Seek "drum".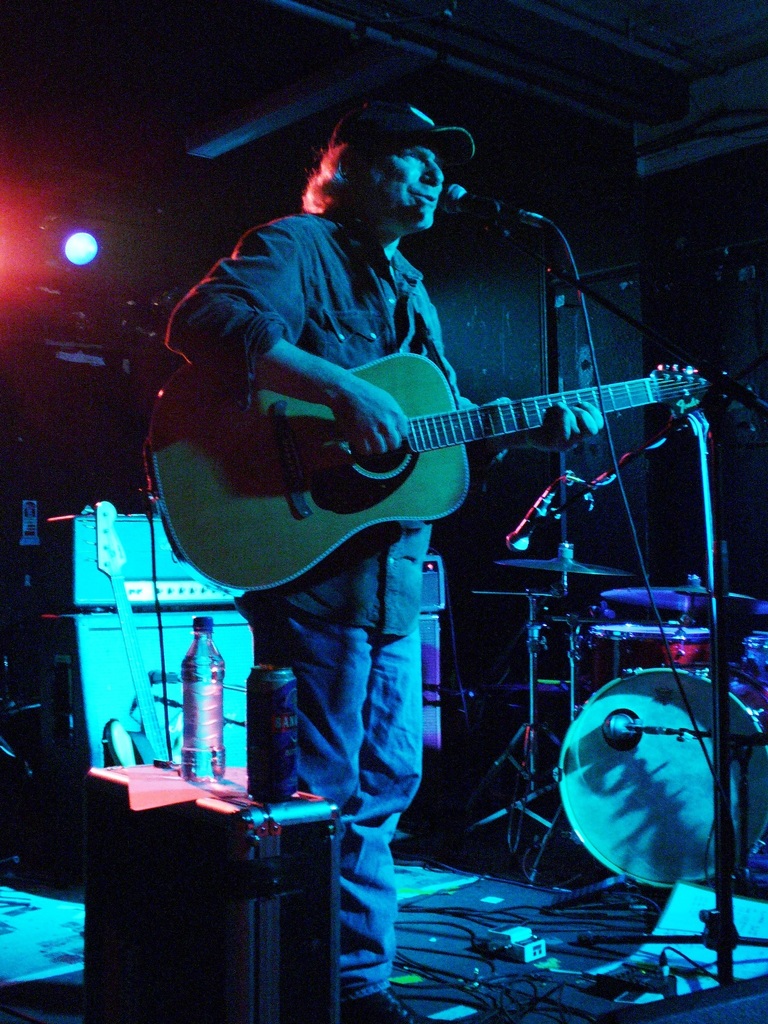
[x1=590, y1=622, x2=709, y2=687].
